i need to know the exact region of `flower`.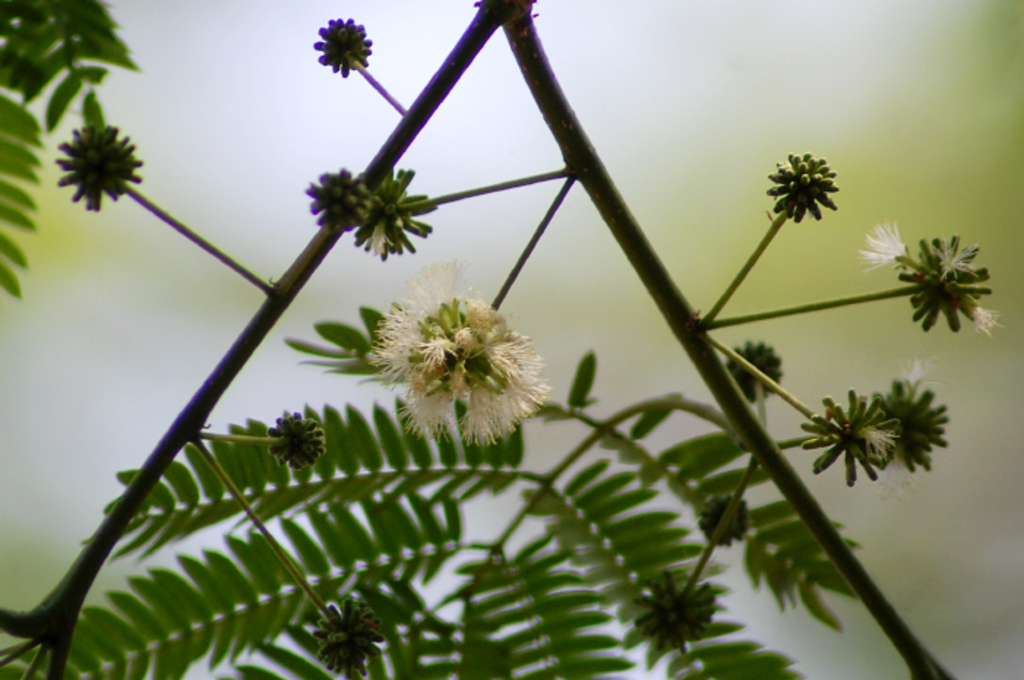
Region: region(904, 357, 945, 389).
